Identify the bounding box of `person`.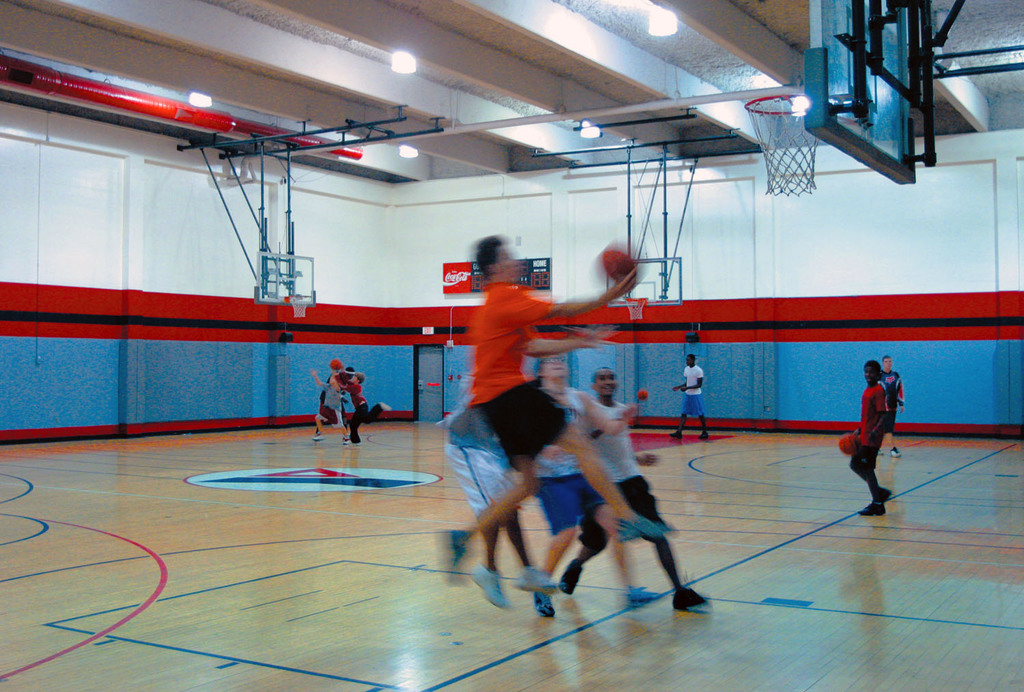
box(530, 351, 661, 616).
